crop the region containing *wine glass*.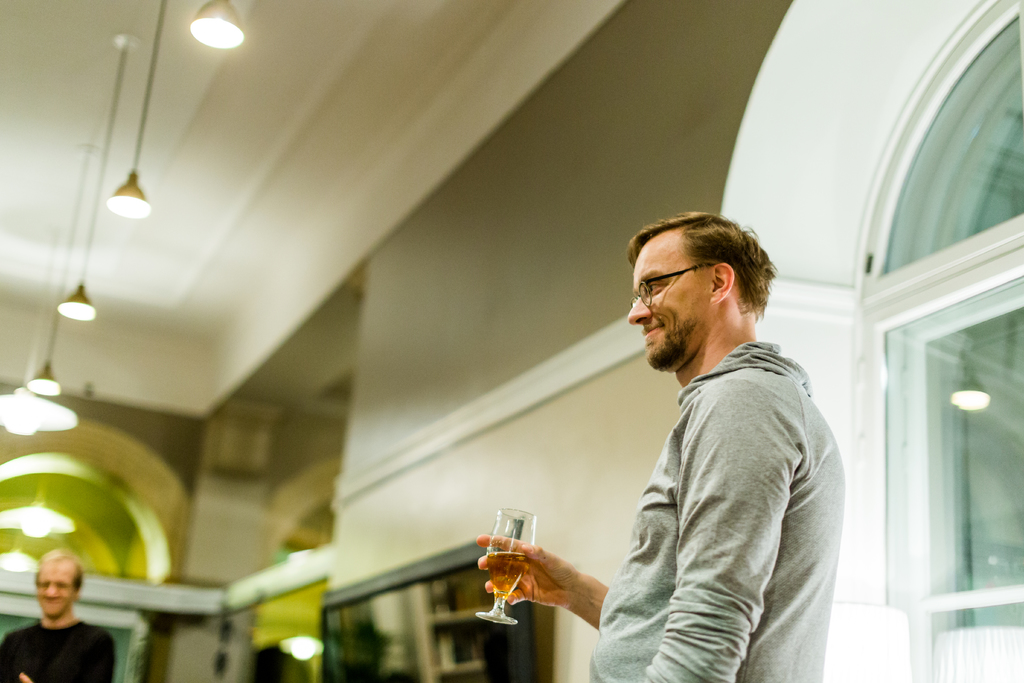
Crop region: <region>474, 510, 532, 625</region>.
